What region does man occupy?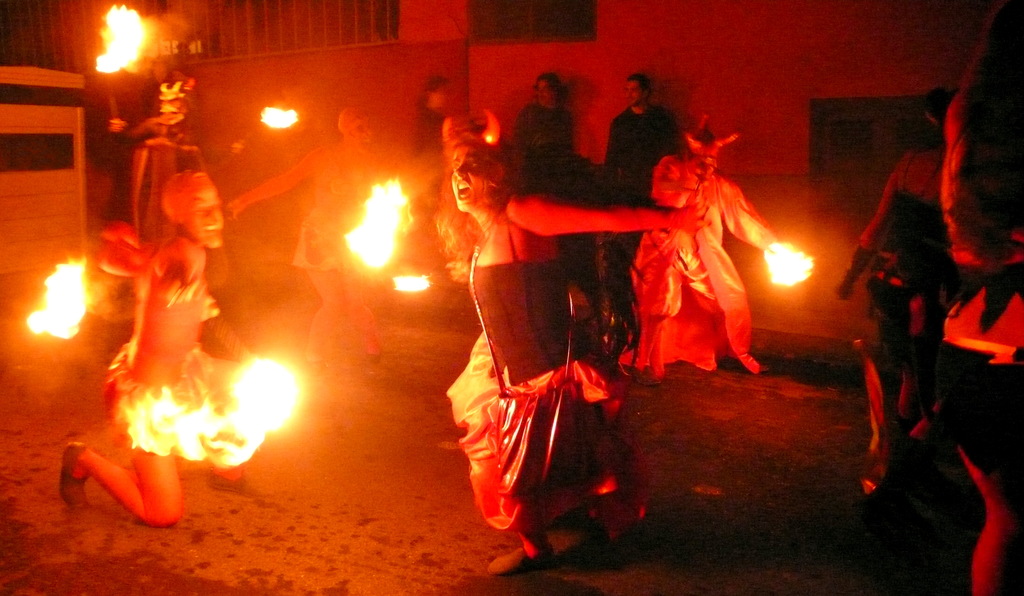
511 72 584 178.
